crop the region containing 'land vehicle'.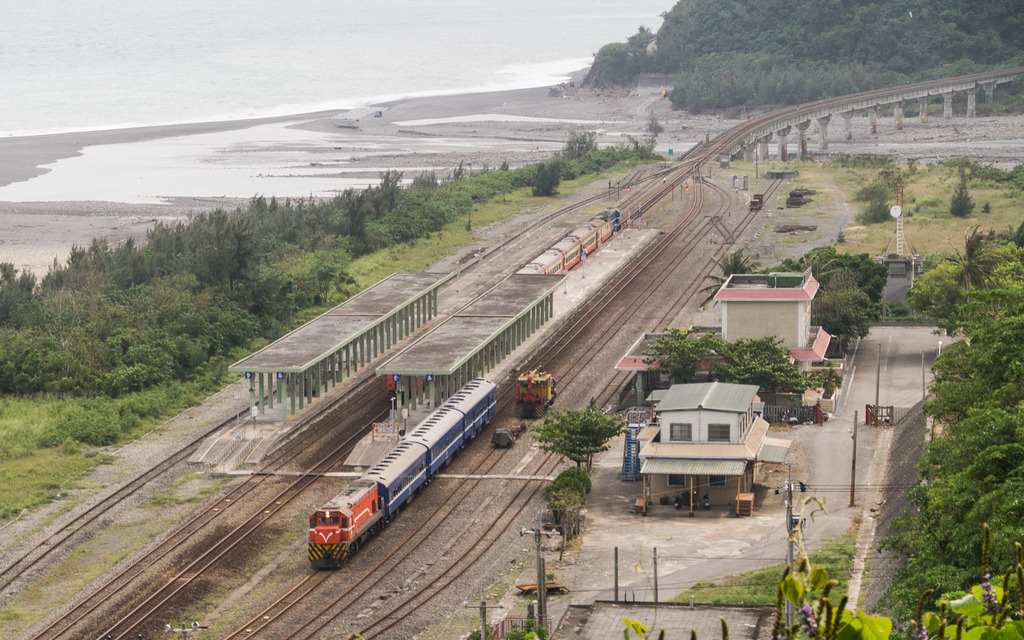
Crop region: 519:367:555:419.
